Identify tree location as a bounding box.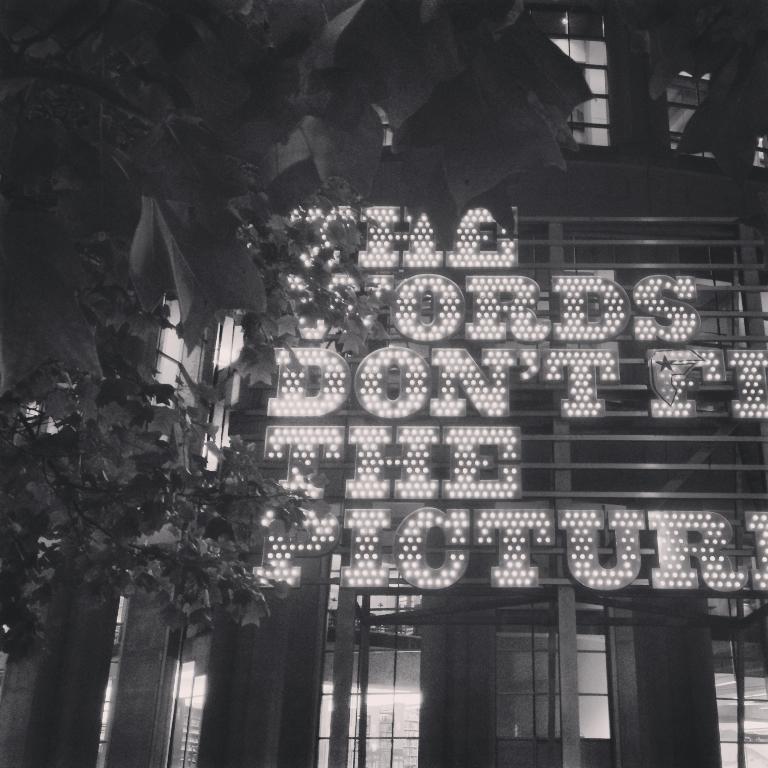
x1=0 y1=0 x2=388 y2=767.
